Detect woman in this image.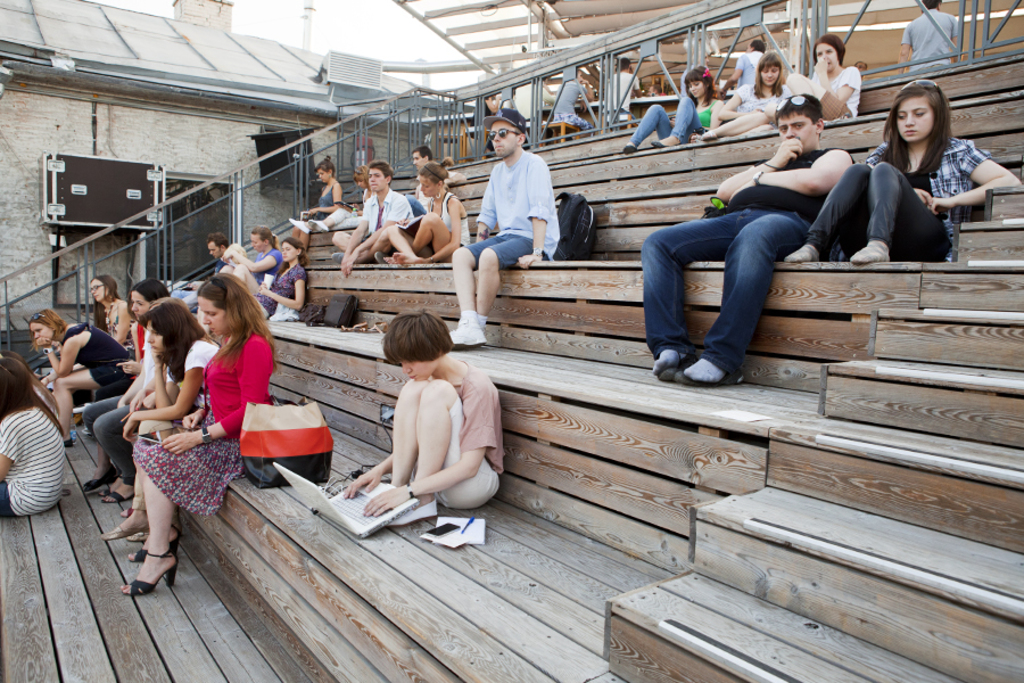
Detection: locate(785, 33, 860, 121).
